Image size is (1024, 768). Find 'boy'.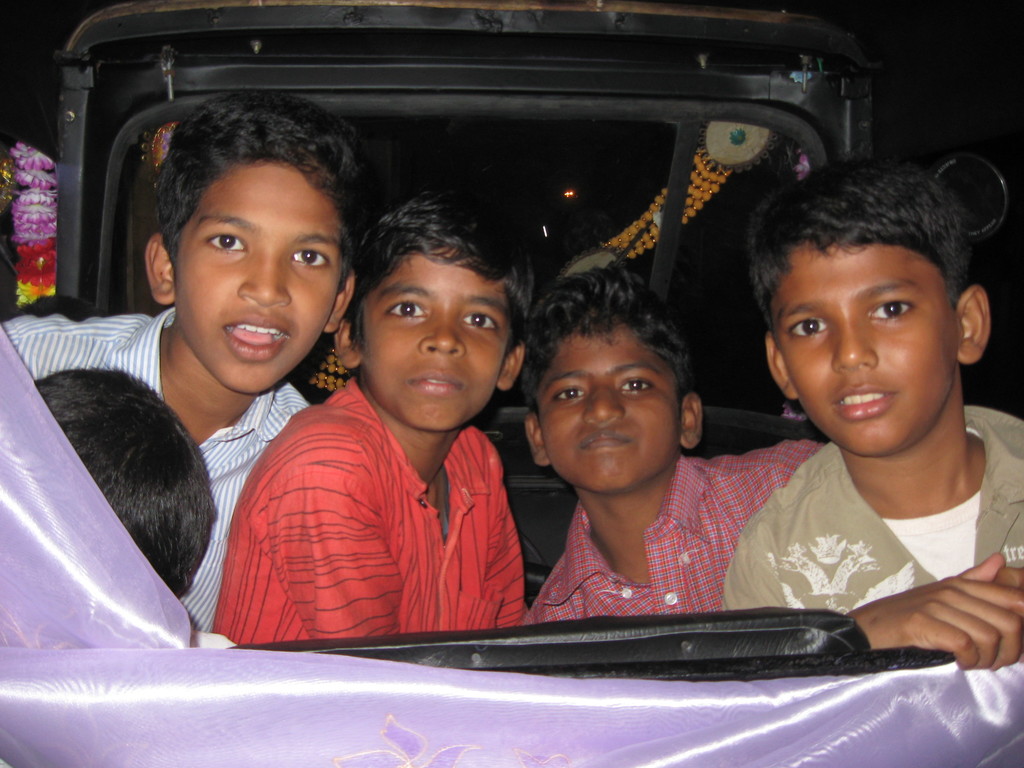
box(0, 90, 330, 635).
